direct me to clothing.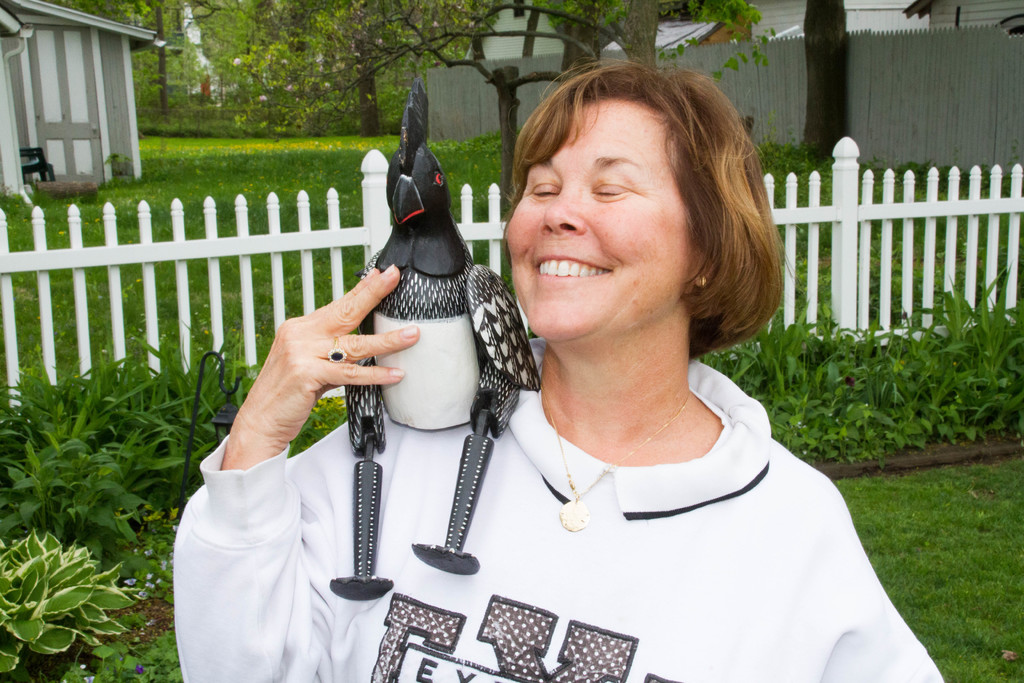
Direction: <box>173,334,941,682</box>.
